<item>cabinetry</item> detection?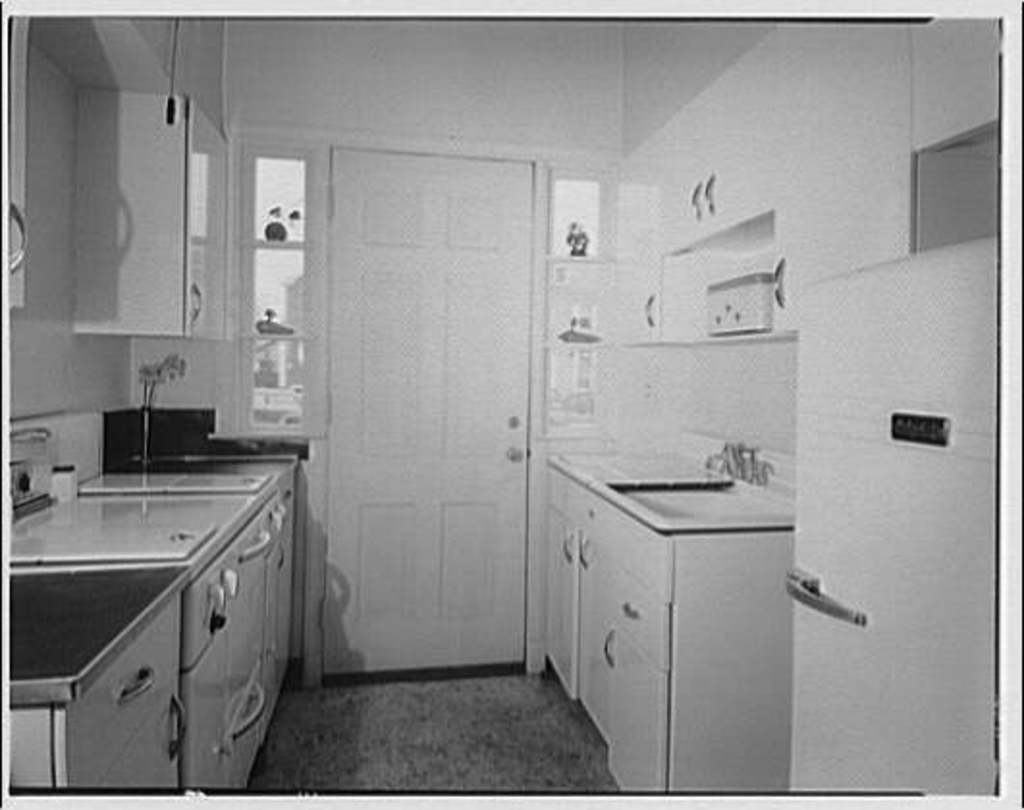
{"left": 75, "top": 91, "right": 229, "bottom": 336}
